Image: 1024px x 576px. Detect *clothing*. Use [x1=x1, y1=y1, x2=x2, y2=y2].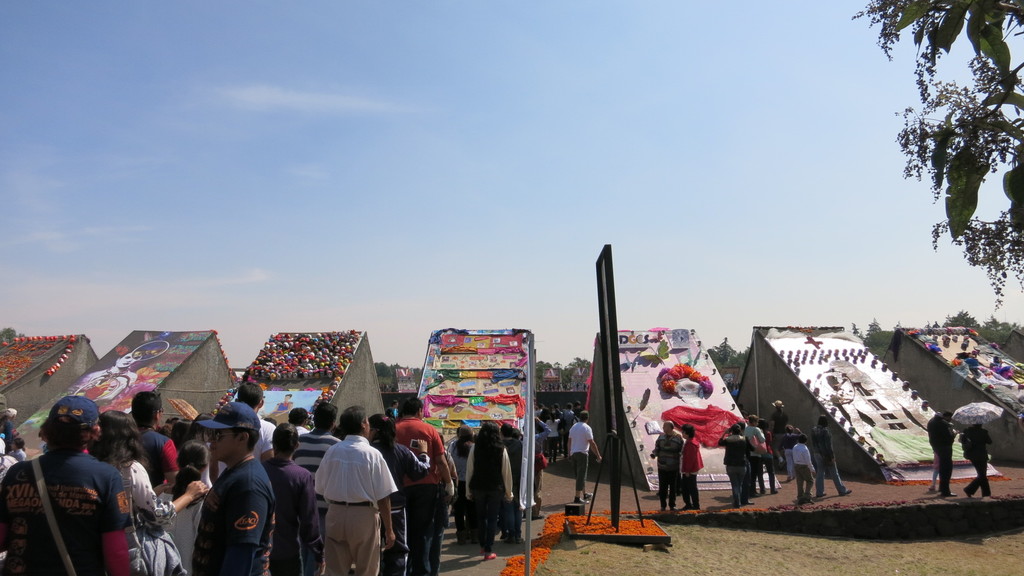
[x1=247, y1=416, x2=276, y2=457].
